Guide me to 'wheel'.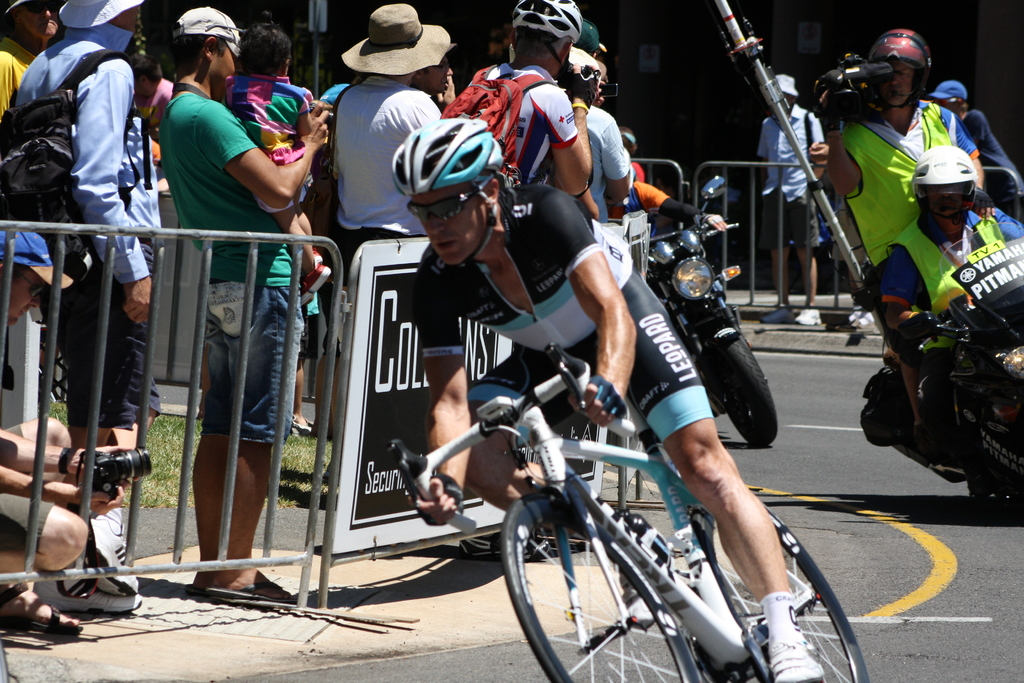
Guidance: region(703, 499, 872, 682).
